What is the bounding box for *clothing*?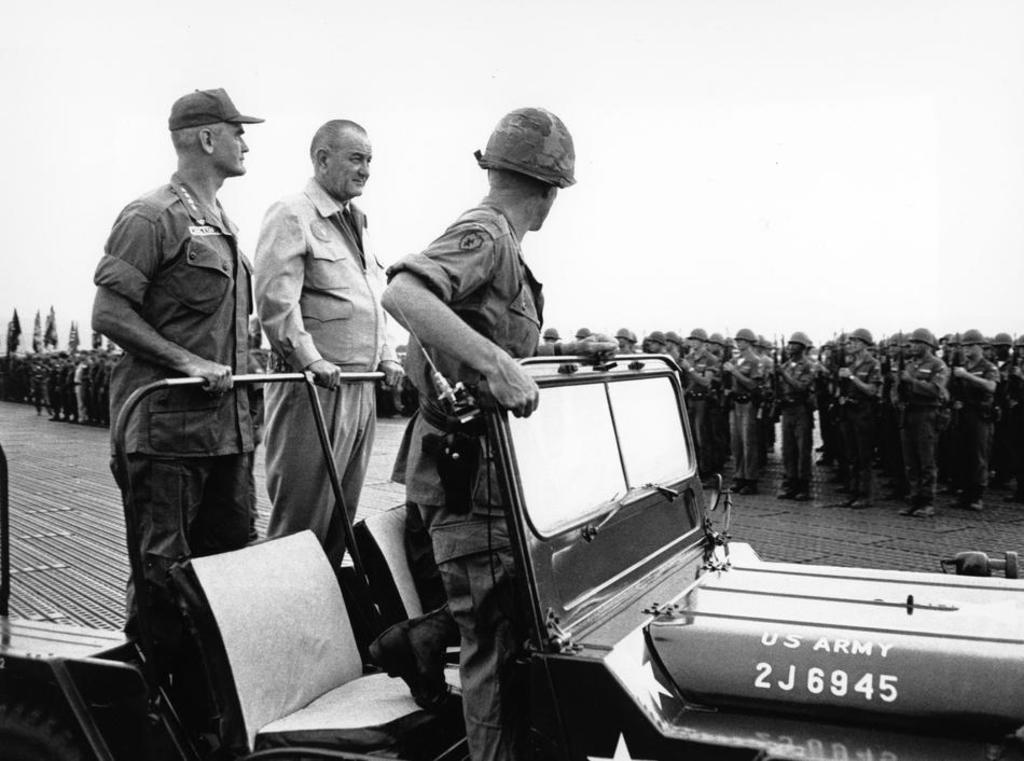
773, 355, 819, 493.
